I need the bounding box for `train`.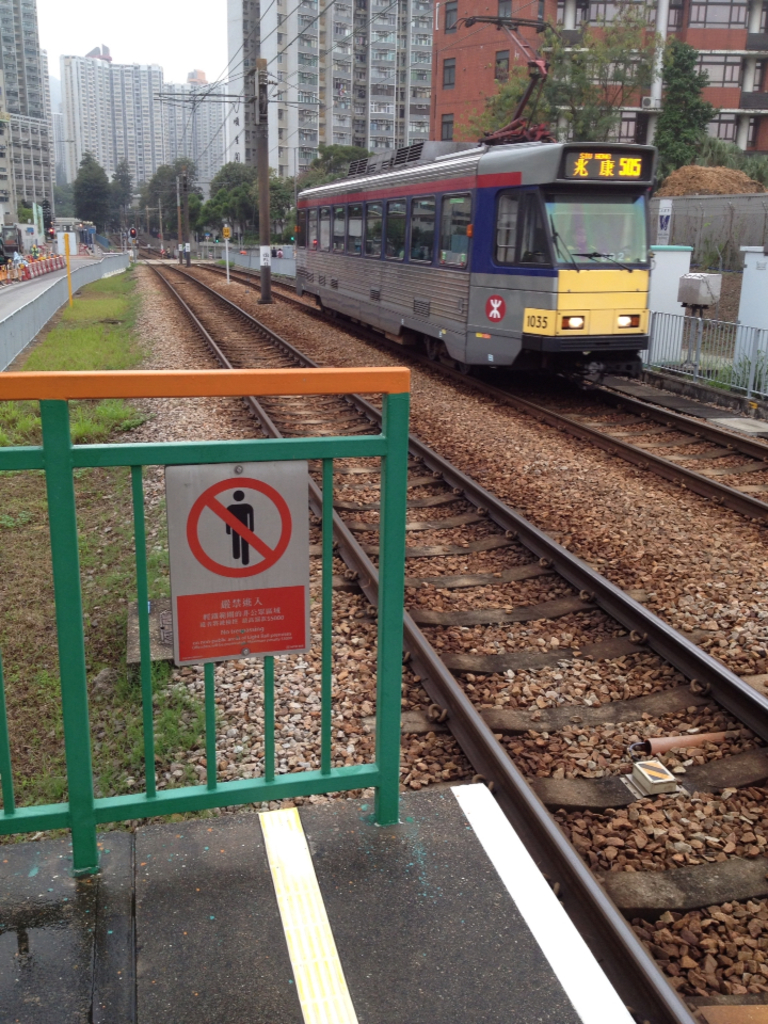
Here it is: {"x1": 284, "y1": 5, "x2": 659, "y2": 393}.
